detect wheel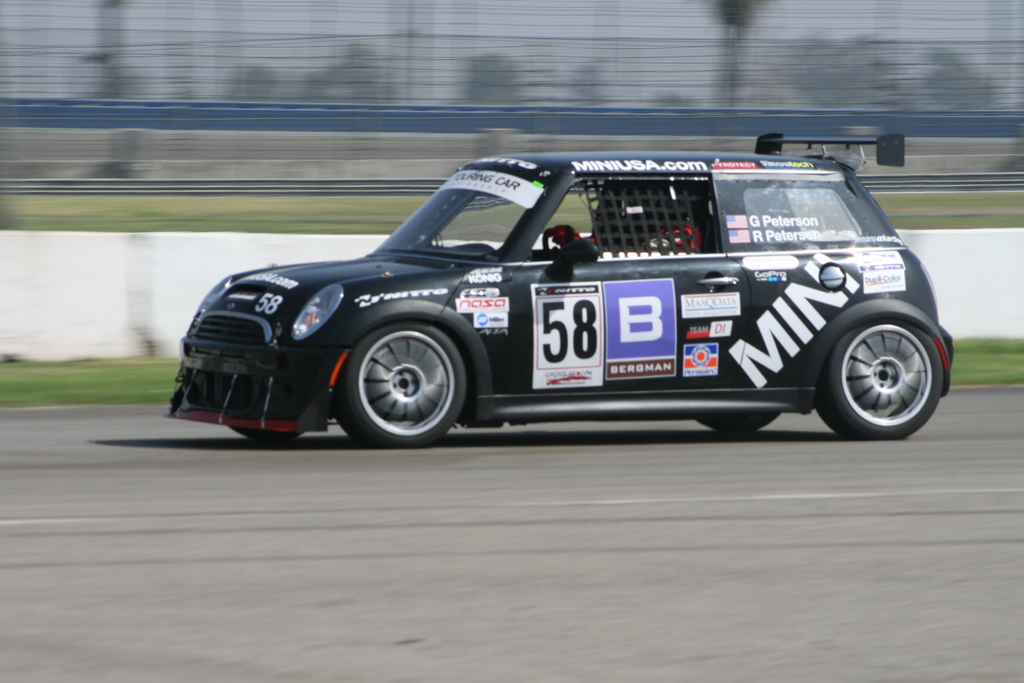
rect(335, 309, 472, 436)
